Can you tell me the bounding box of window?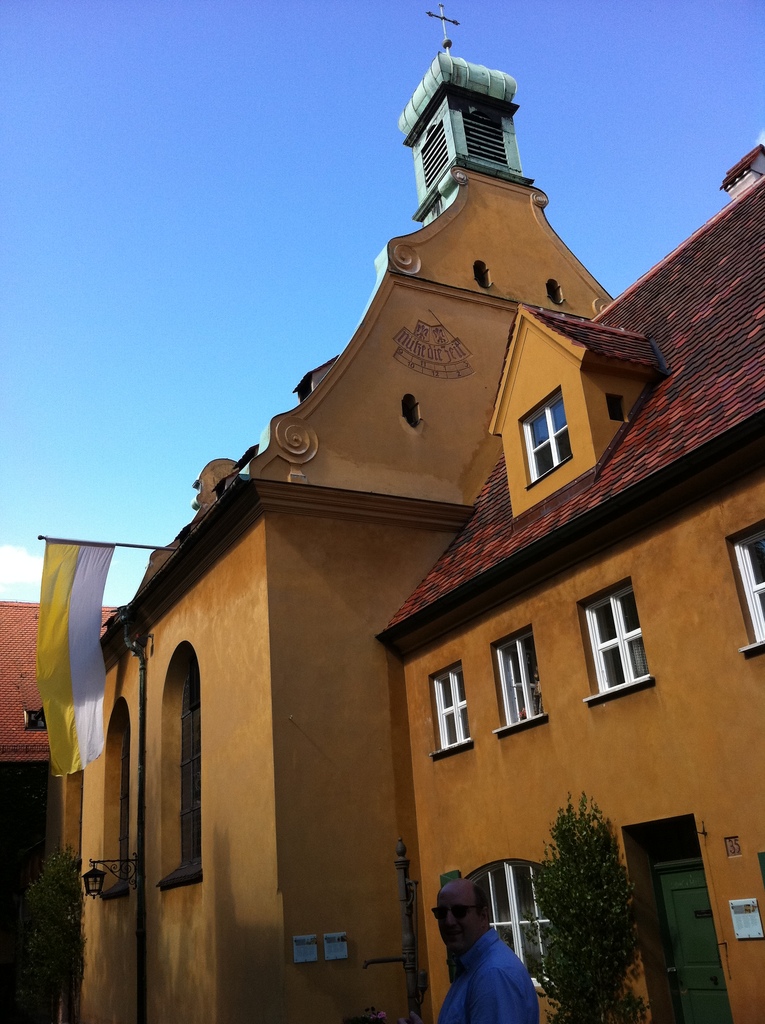
(513, 378, 572, 483).
